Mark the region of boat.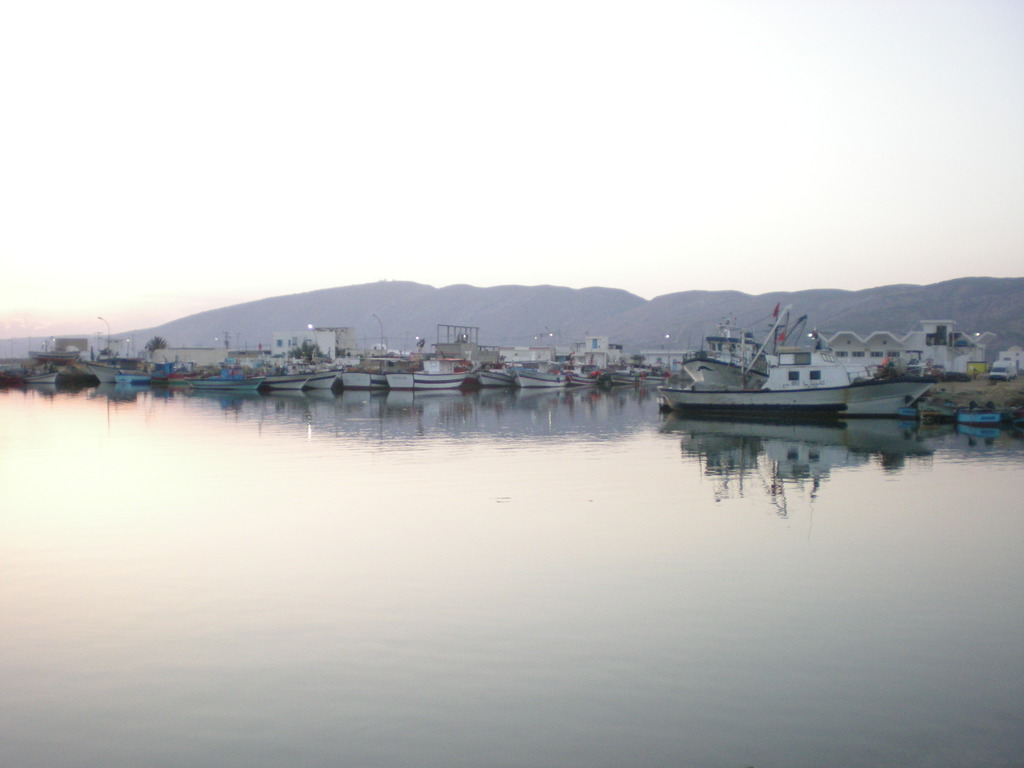
Region: [636,373,664,390].
